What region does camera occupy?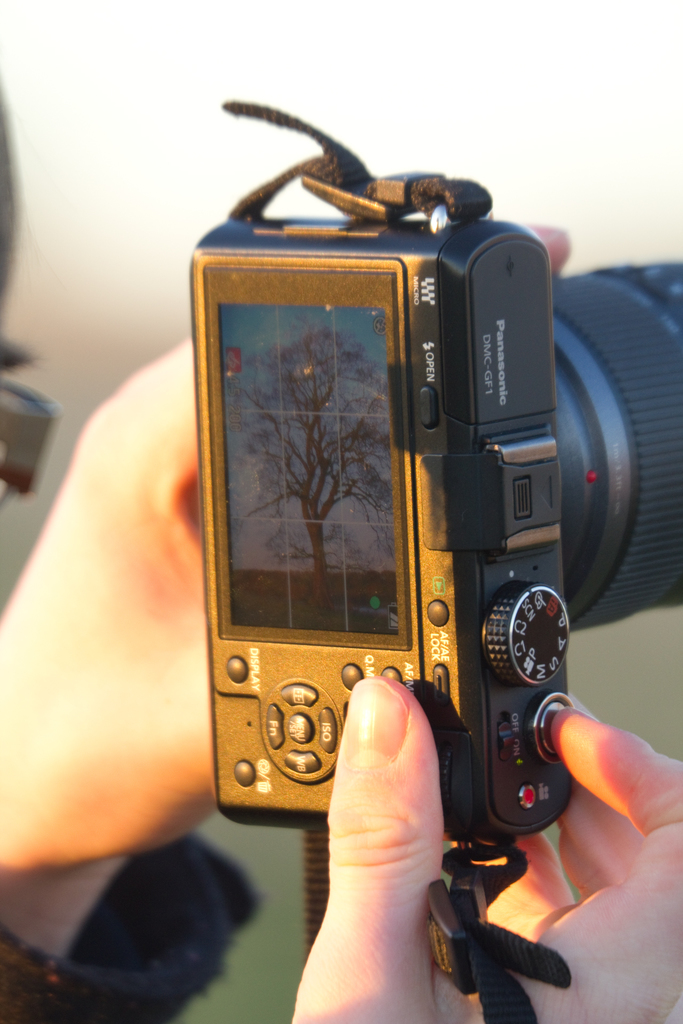
pyautogui.locateOnScreen(180, 163, 637, 899).
